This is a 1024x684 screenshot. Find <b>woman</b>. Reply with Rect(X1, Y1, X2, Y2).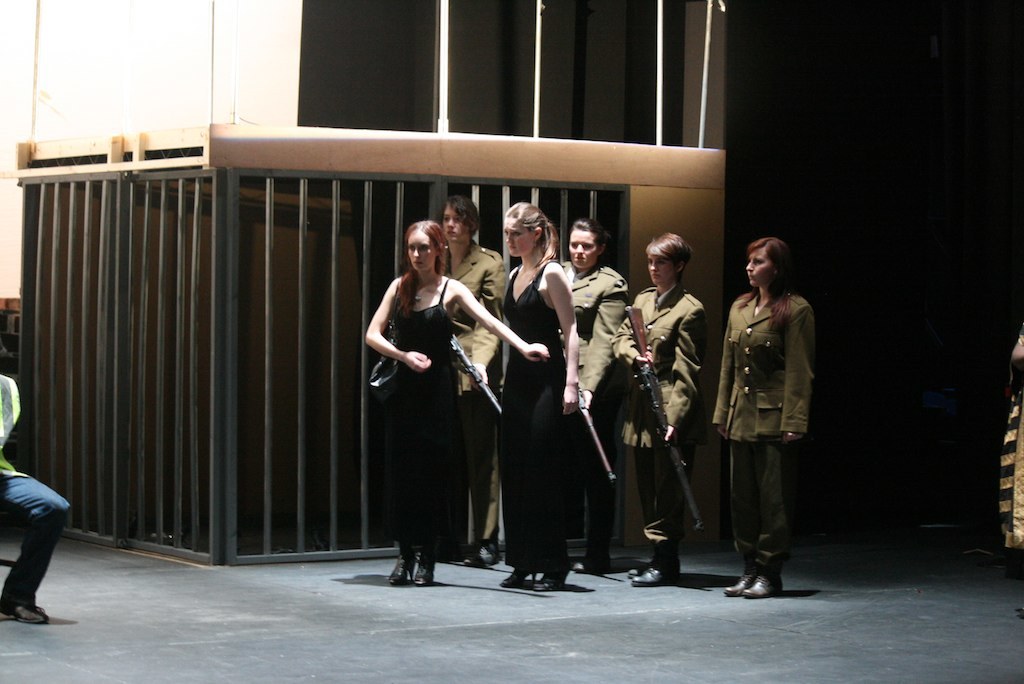
Rect(367, 220, 544, 581).
